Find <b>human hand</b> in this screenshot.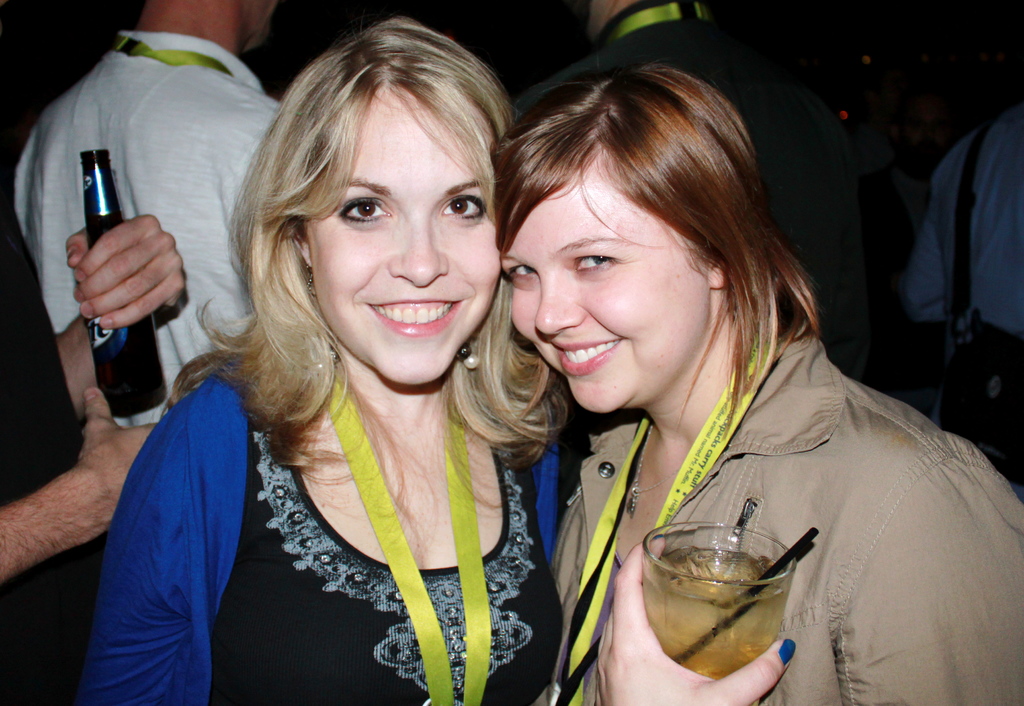
The bounding box for <b>human hand</b> is [x1=591, y1=533, x2=795, y2=705].
